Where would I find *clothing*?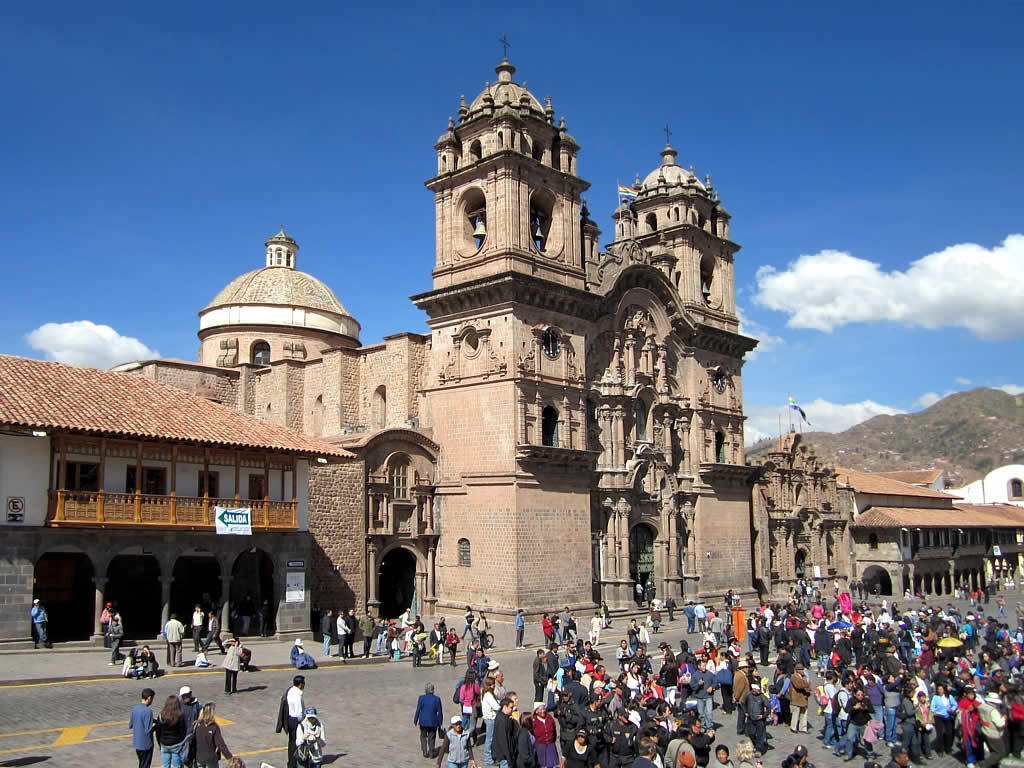
At region(100, 605, 109, 628).
